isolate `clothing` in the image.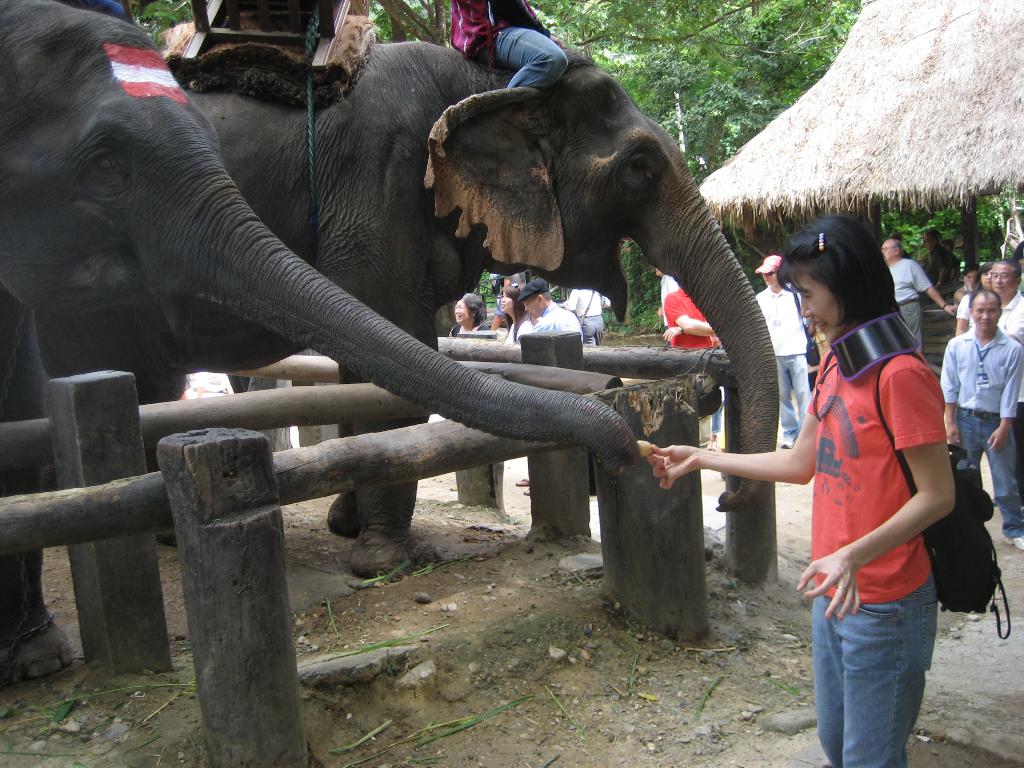
Isolated region: <box>948,246,963,283</box>.
